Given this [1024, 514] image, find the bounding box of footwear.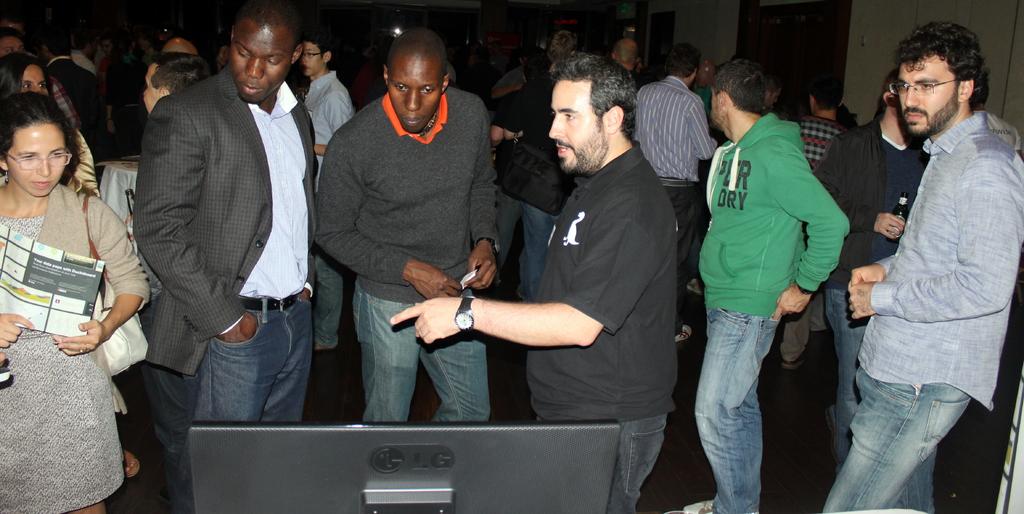
664, 497, 708, 513.
